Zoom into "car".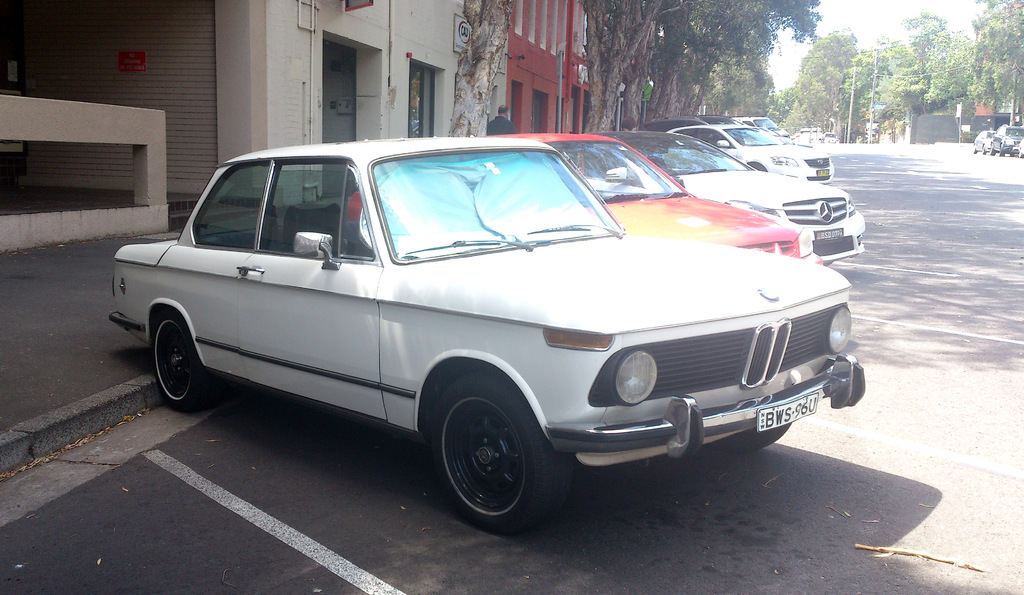
Zoom target: bbox=(975, 130, 993, 155).
